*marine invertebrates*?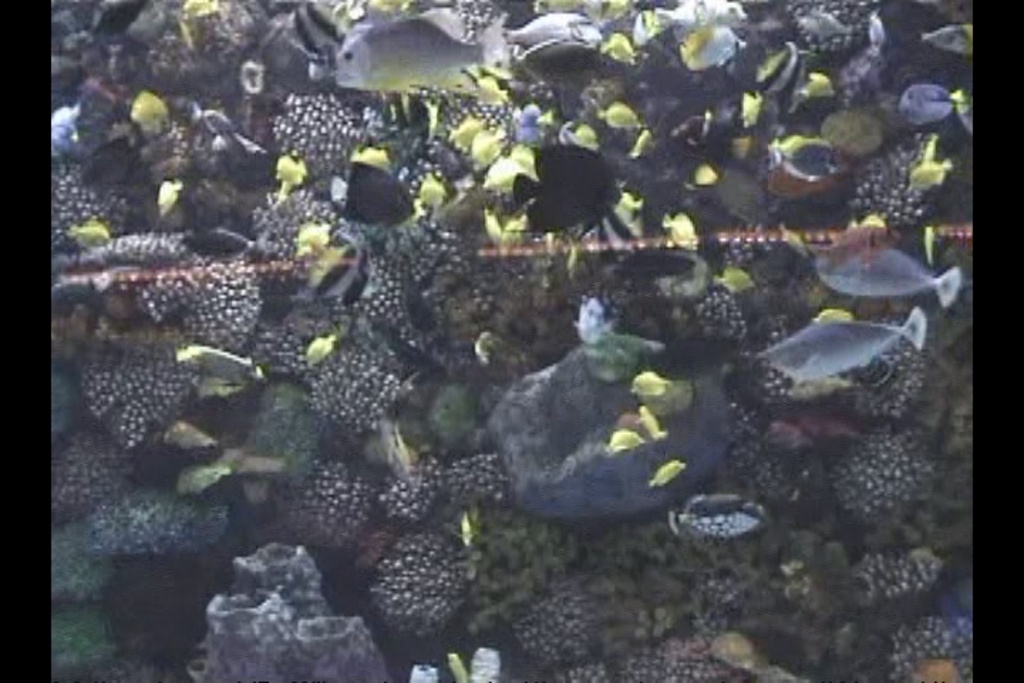
locate(259, 317, 449, 522)
